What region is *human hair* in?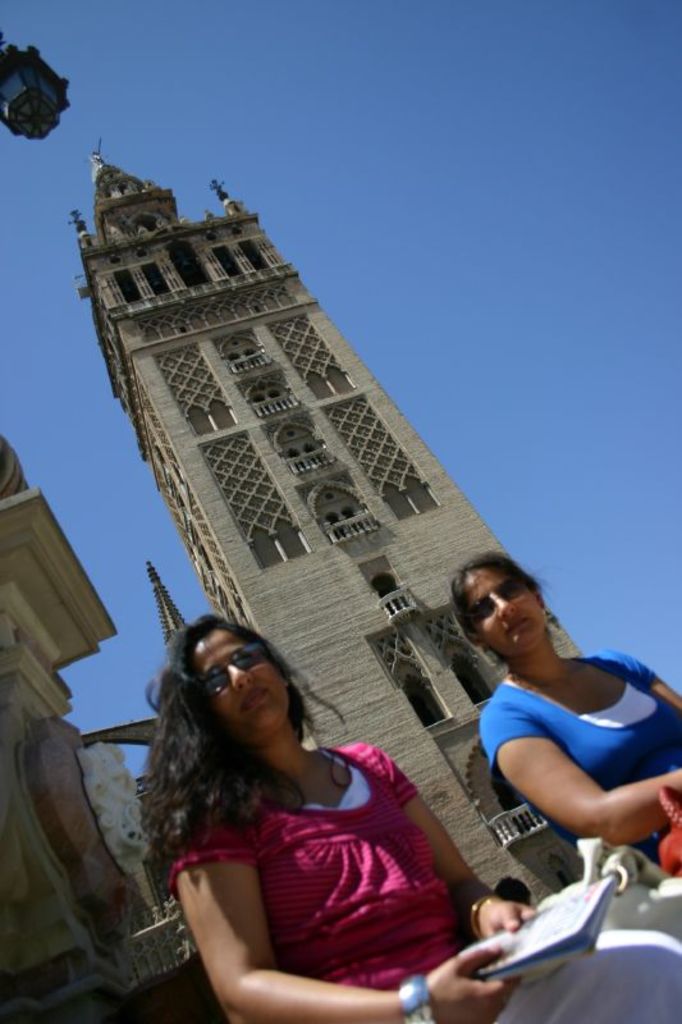
region(138, 613, 345, 872).
